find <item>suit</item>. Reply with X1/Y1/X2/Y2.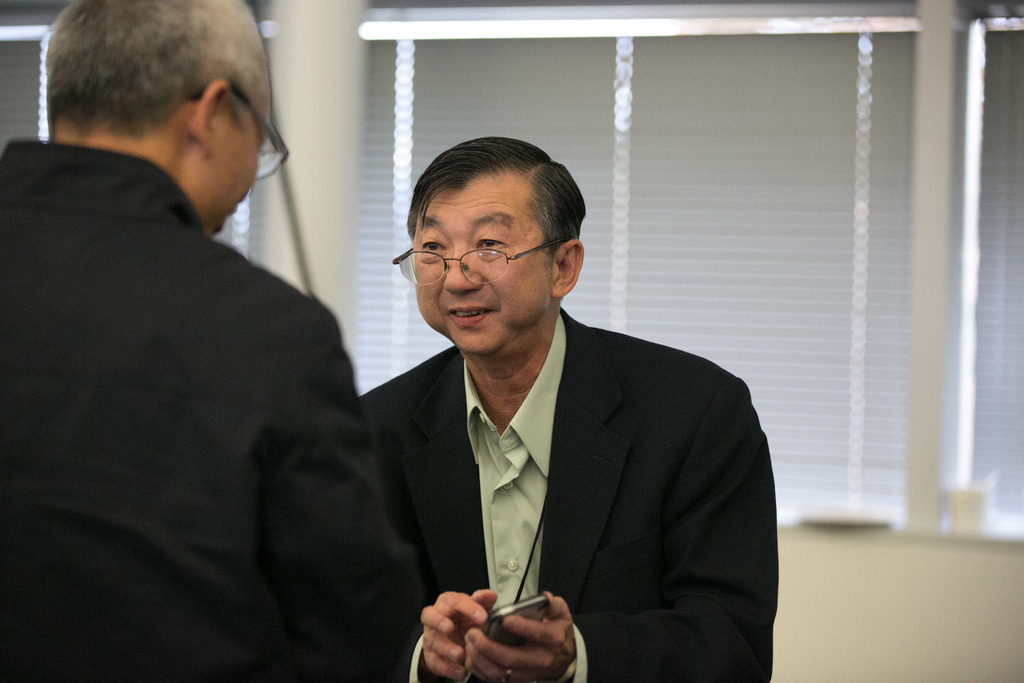
360/309/781/682.
